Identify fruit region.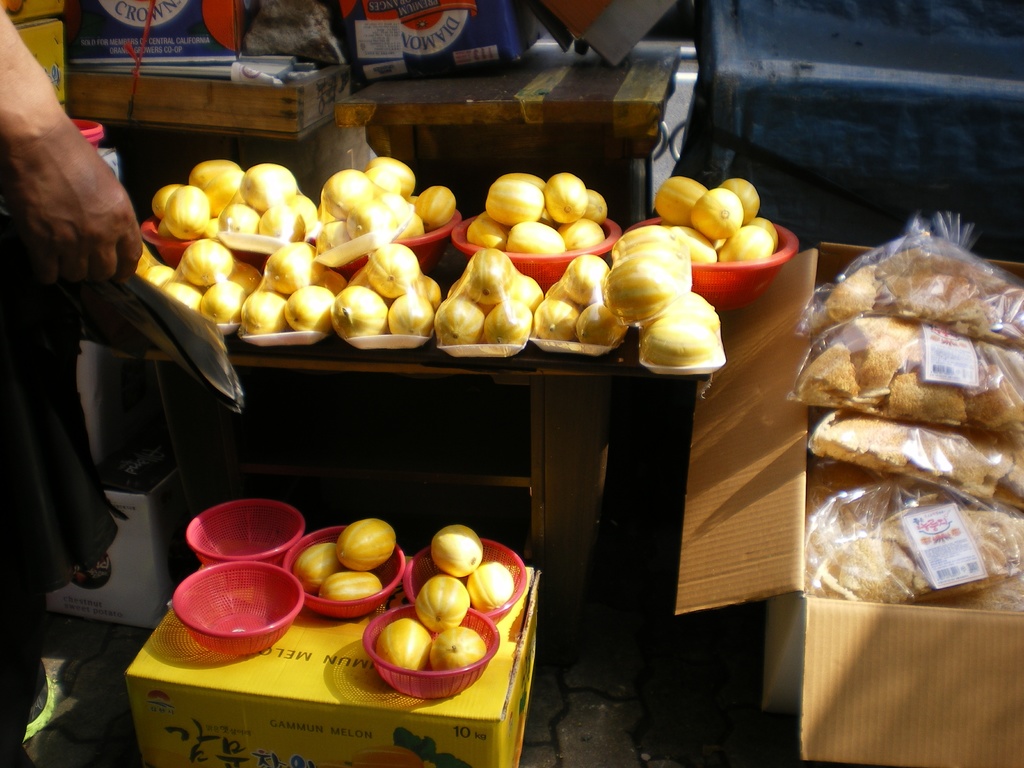
Region: [432, 623, 488, 675].
